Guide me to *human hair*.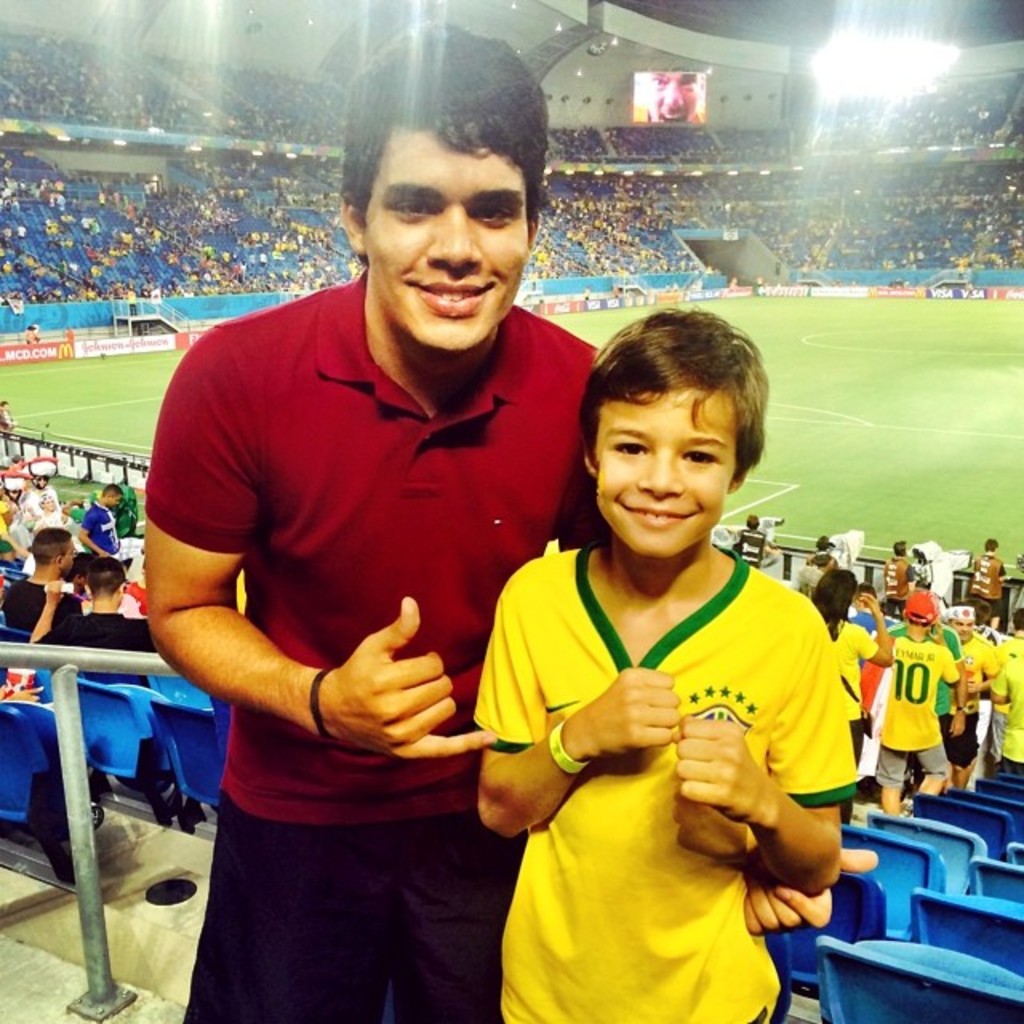
Guidance: rect(989, 547, 995, 557).
